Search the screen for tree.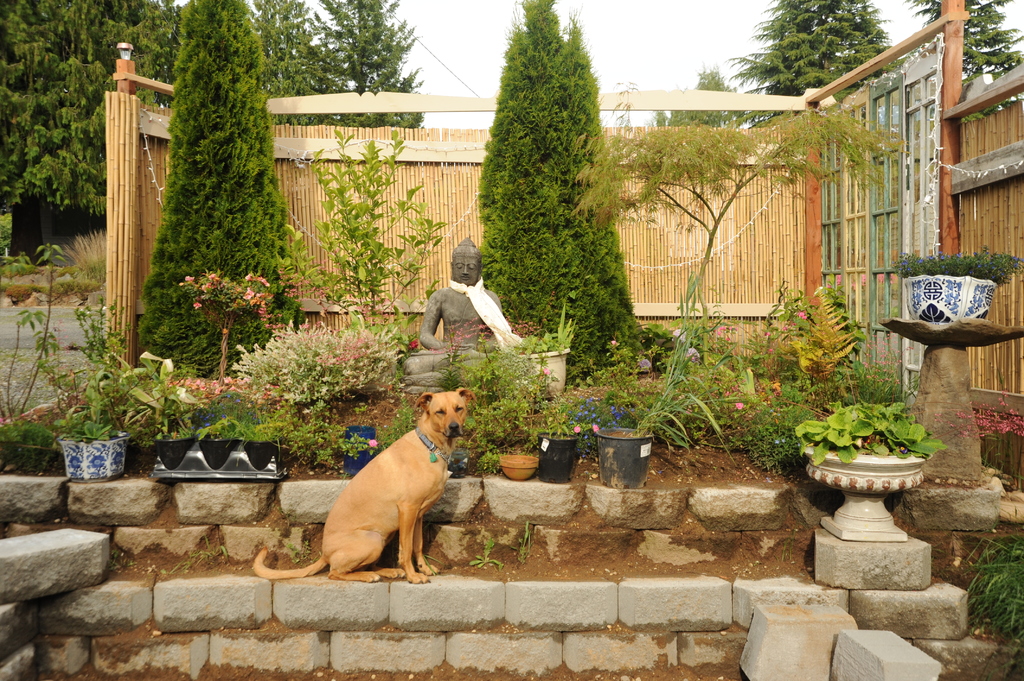
Found at pyautogui.locateOnScreen(650, 62, 745, 132).
